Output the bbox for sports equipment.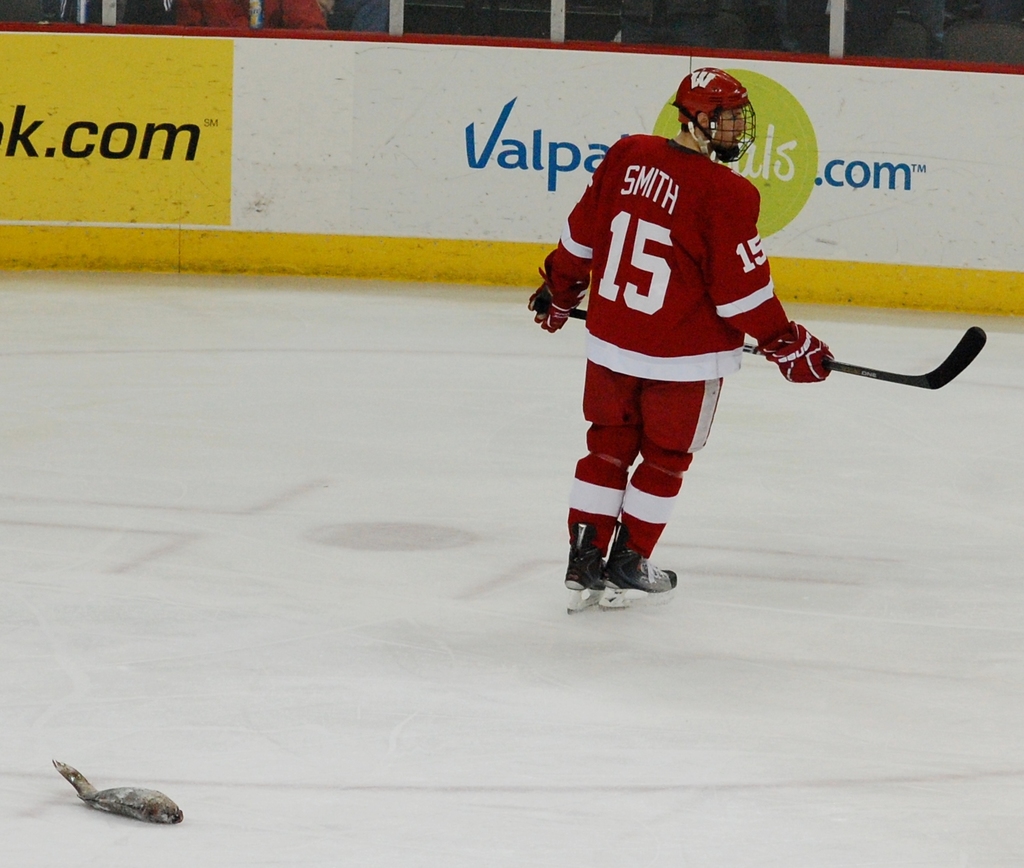
[x1=754, y1=322, x2=836, y2=380].
